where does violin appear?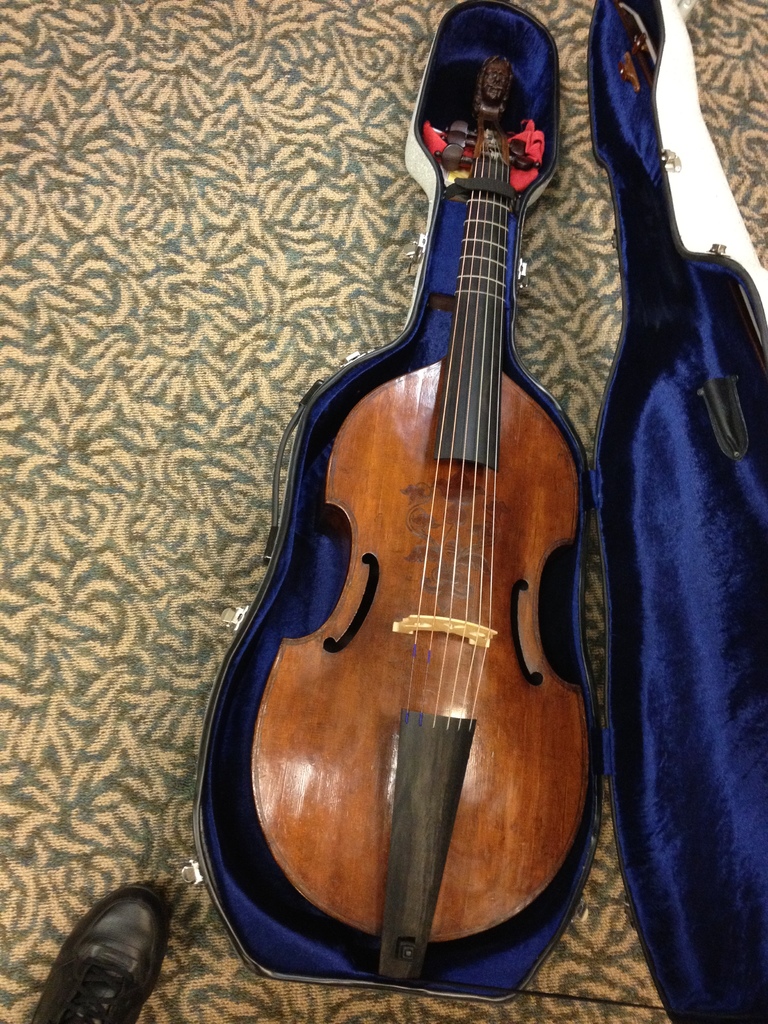
Appears at Rect(260, 15, 604, 919).
